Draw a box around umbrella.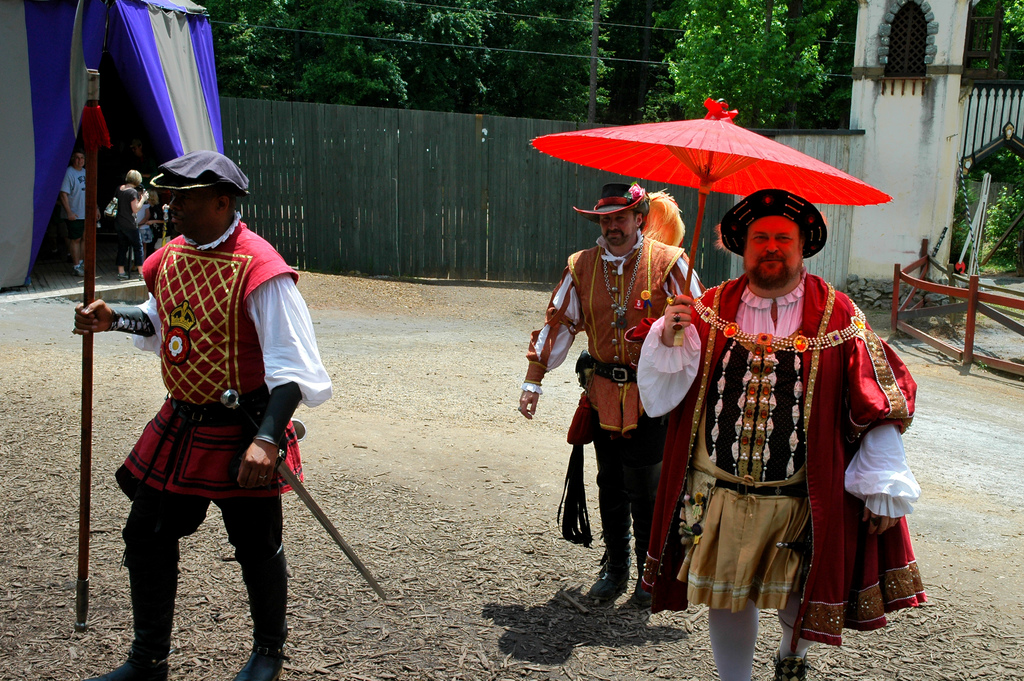
Rect(528, 100, 898, 345).
